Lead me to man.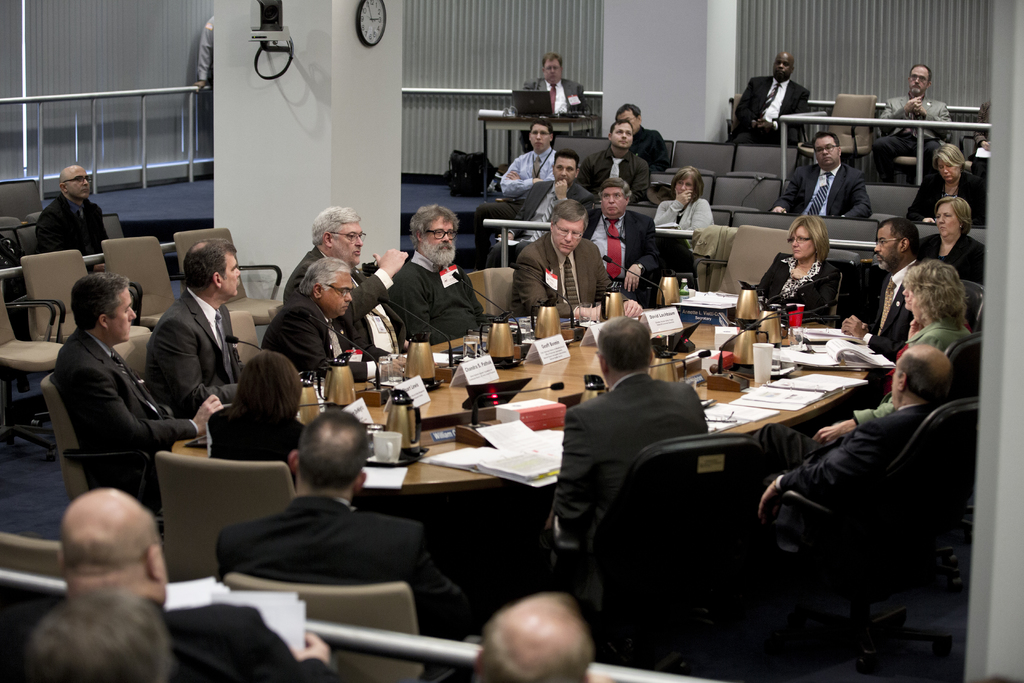
Lead to box(577, 118, 646, 195).
